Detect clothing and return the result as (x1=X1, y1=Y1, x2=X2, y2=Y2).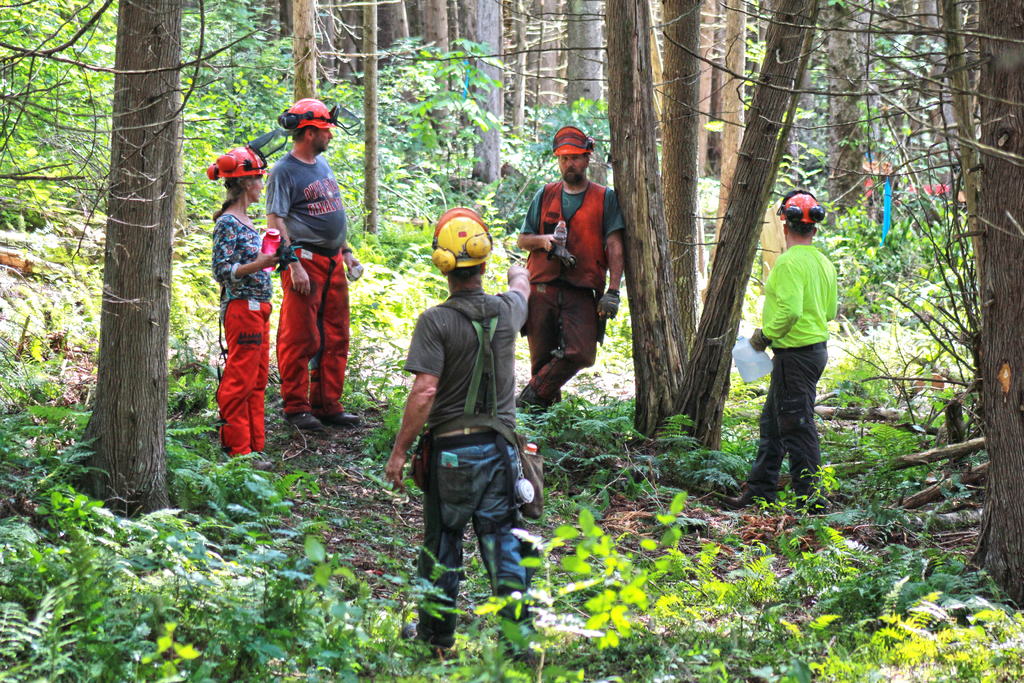
(x1=264, y1=156, x2=351, y2=408).
